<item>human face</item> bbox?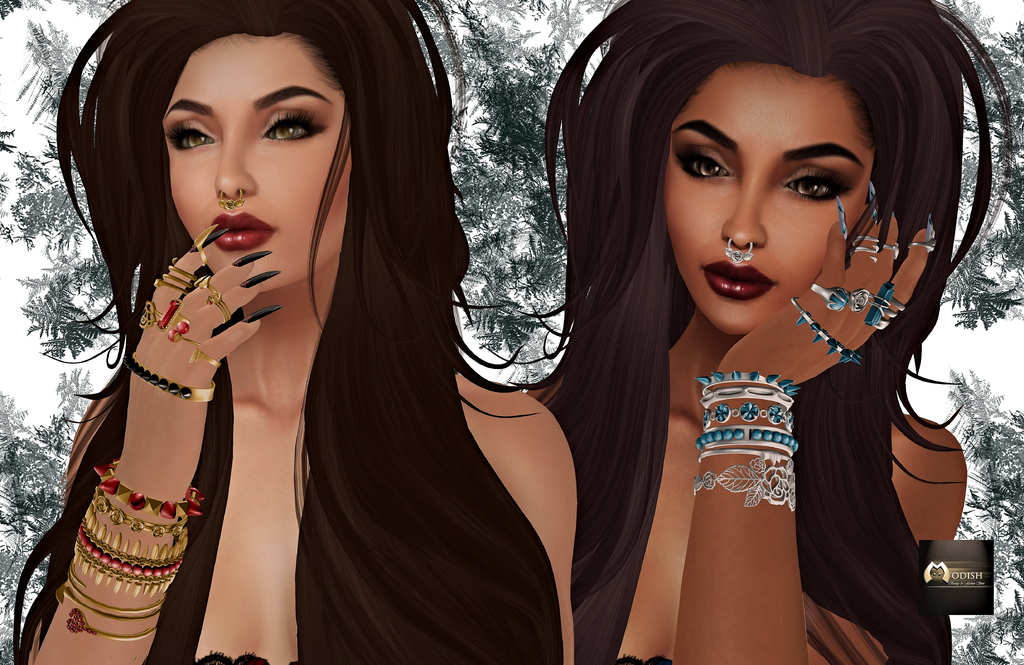
region(157, 33, 354, 295)
